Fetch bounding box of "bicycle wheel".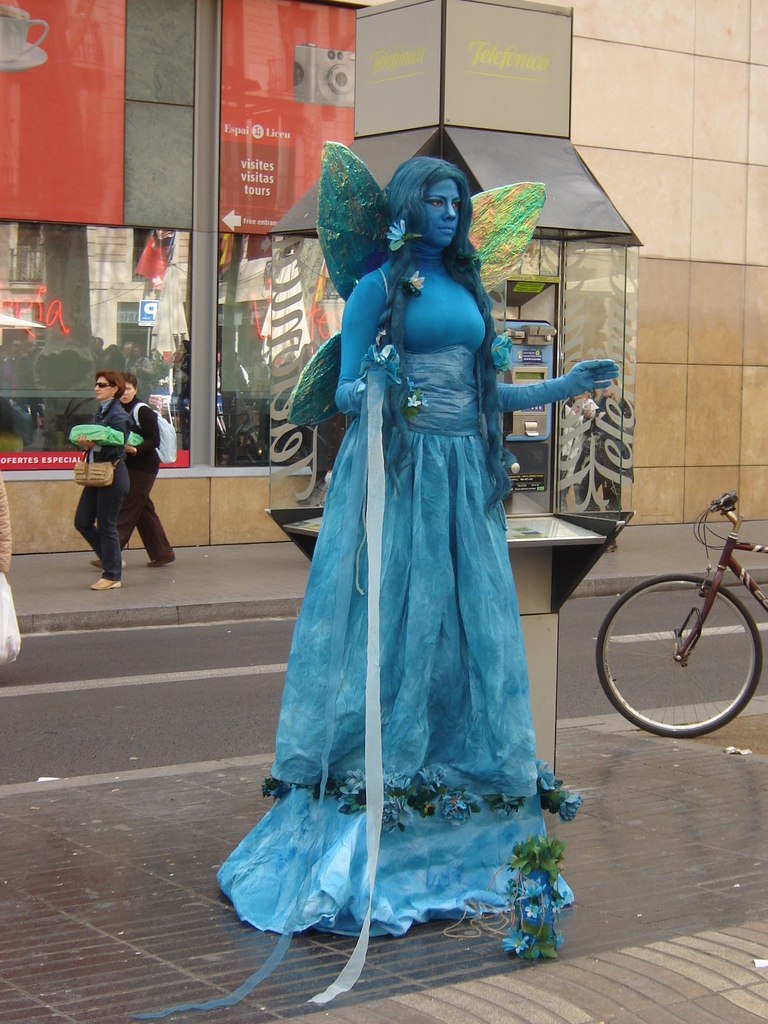
Bbox: 604 554 755 737.
